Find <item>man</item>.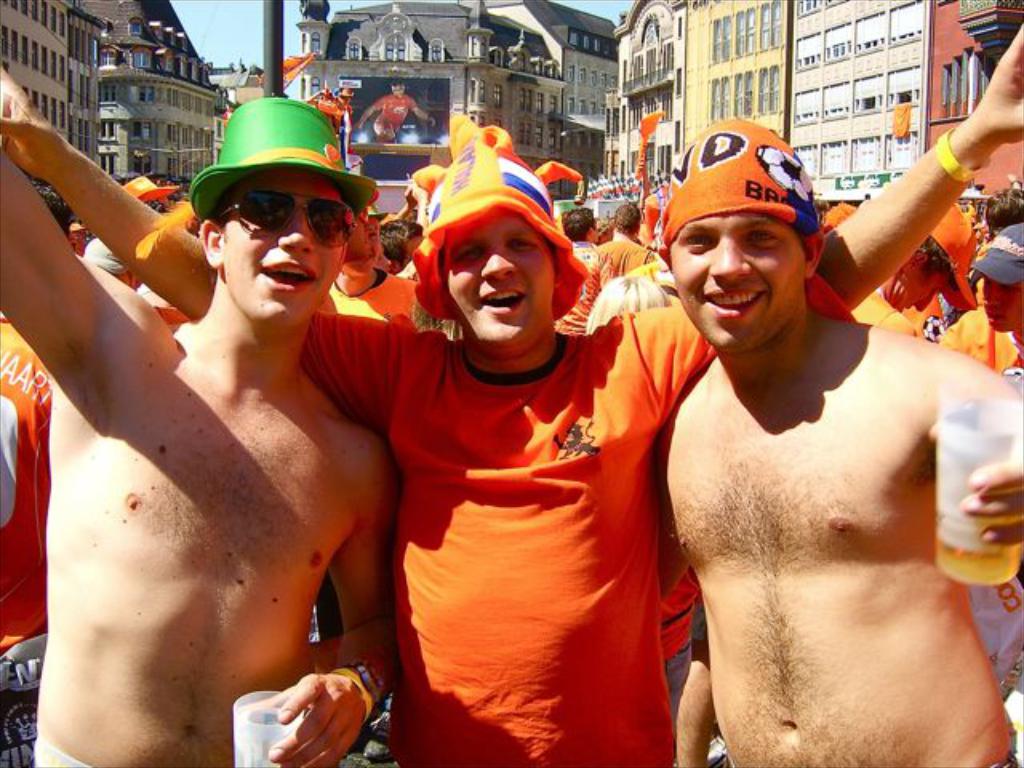
(338,205,435,334).
